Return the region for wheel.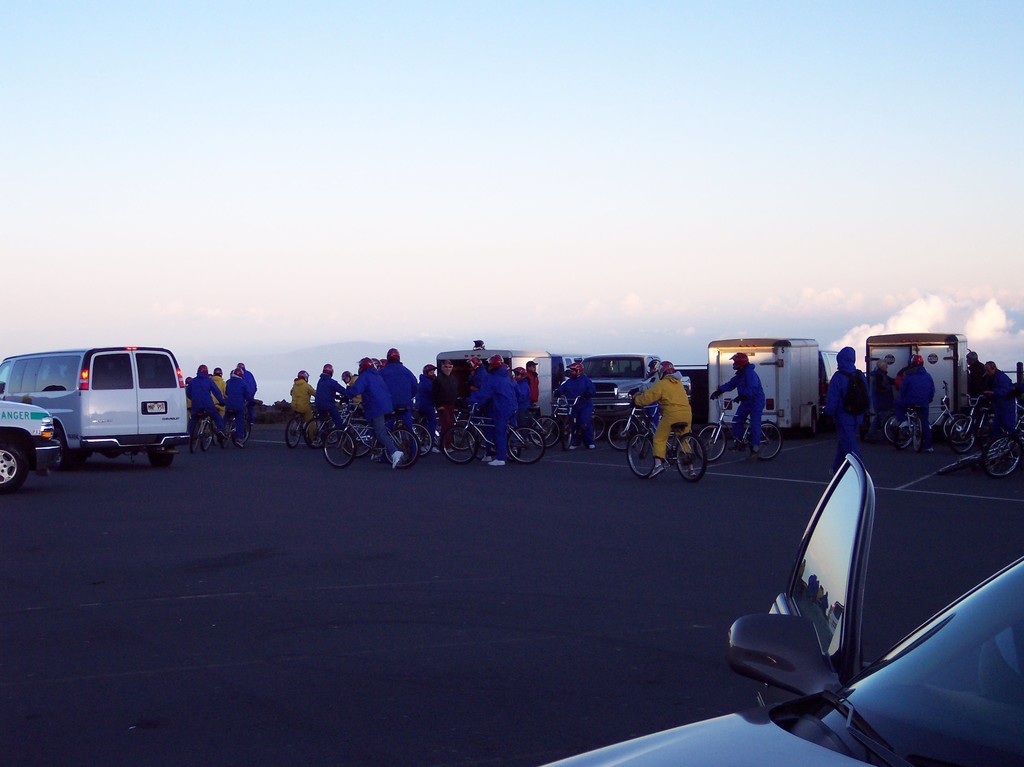
left=408, top=423, right=433, bottom=454.
